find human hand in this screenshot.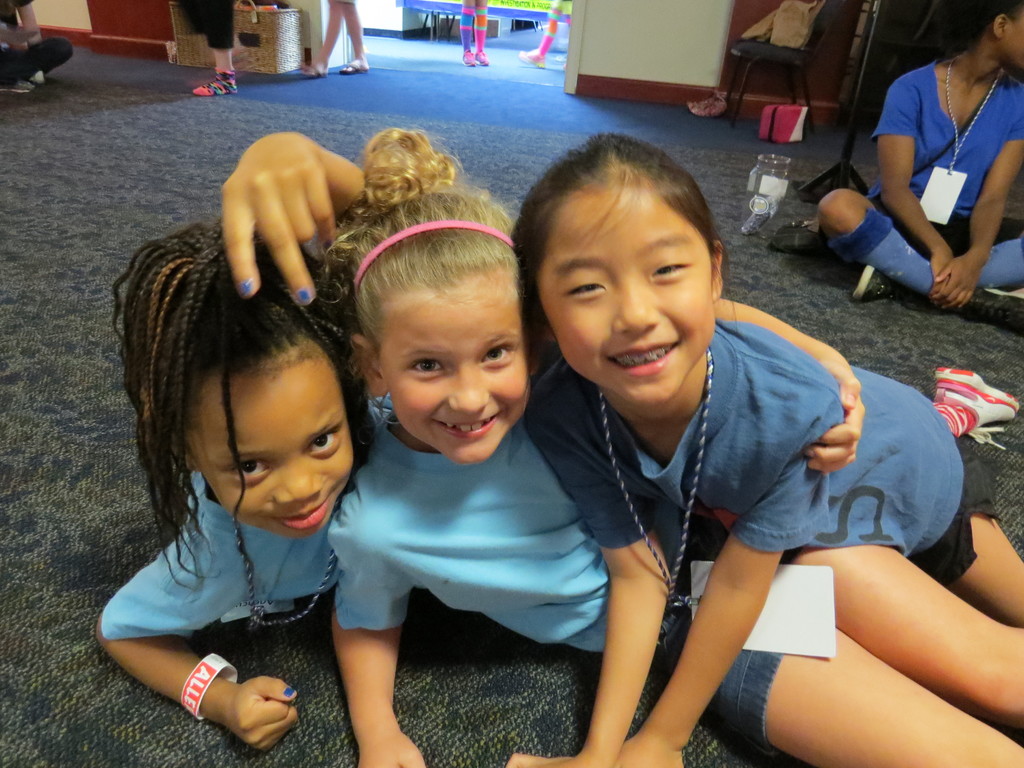
The bounding box for human hand is 223,673,302,755.
